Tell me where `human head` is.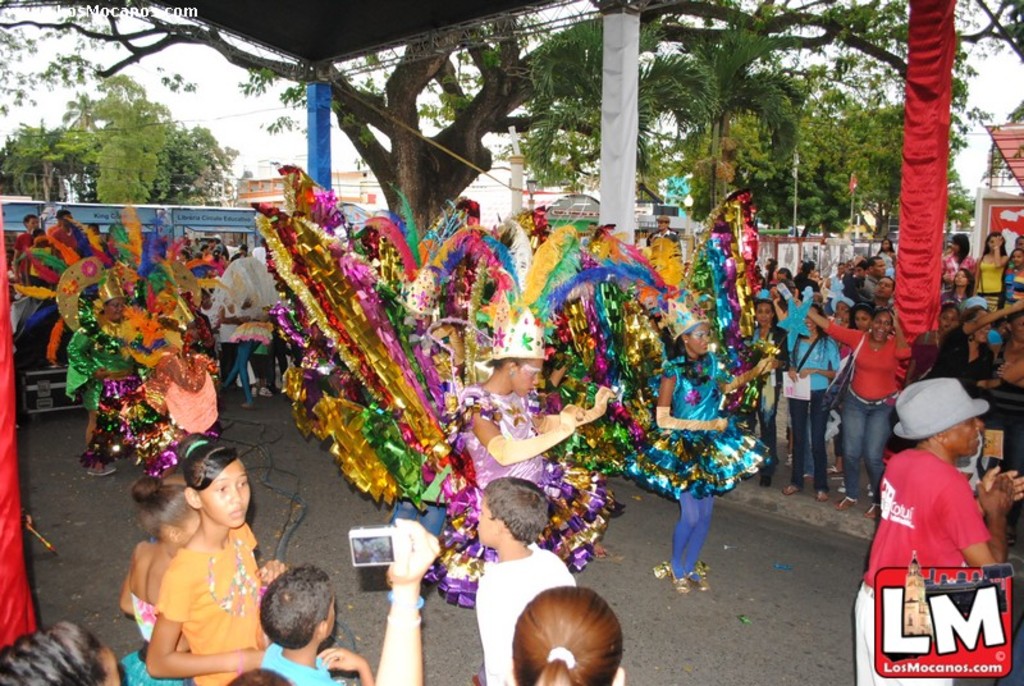
`human head` is at x1=99 y1=293 x2=123 y2=326.
